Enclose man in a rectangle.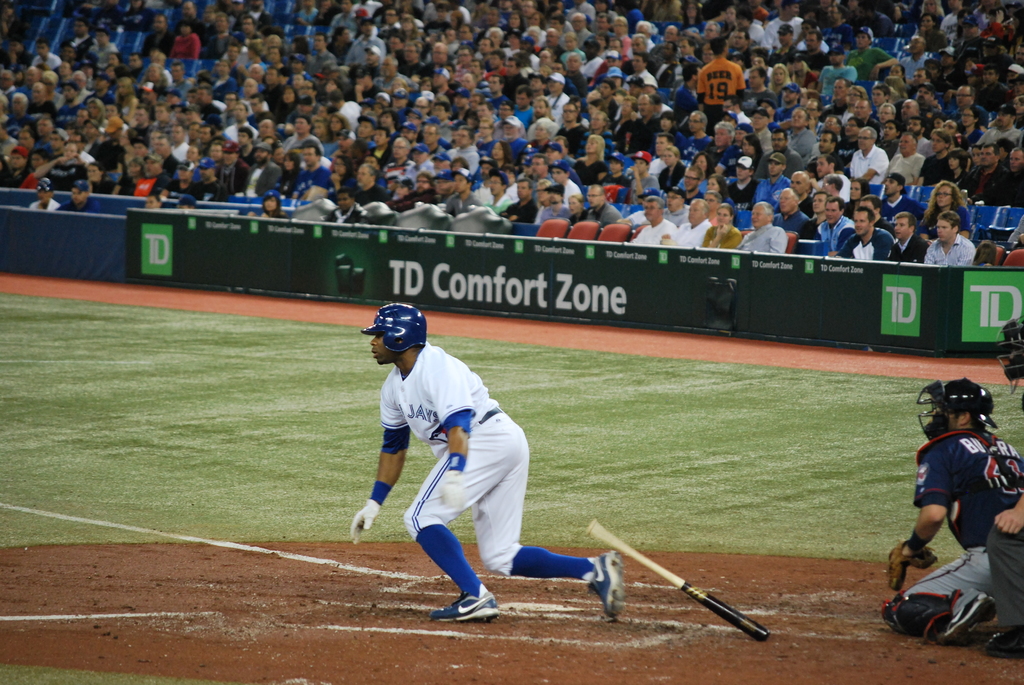
[354,271,586,633].
